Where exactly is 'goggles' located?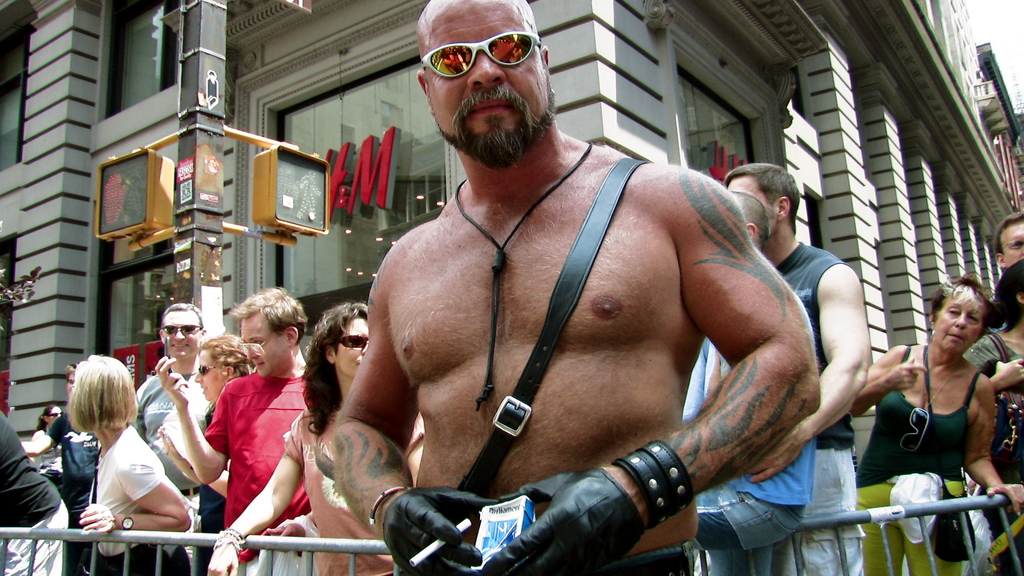
Its bounding box is pyautogui.locateOnScreen(323, 333, 370, 348).
